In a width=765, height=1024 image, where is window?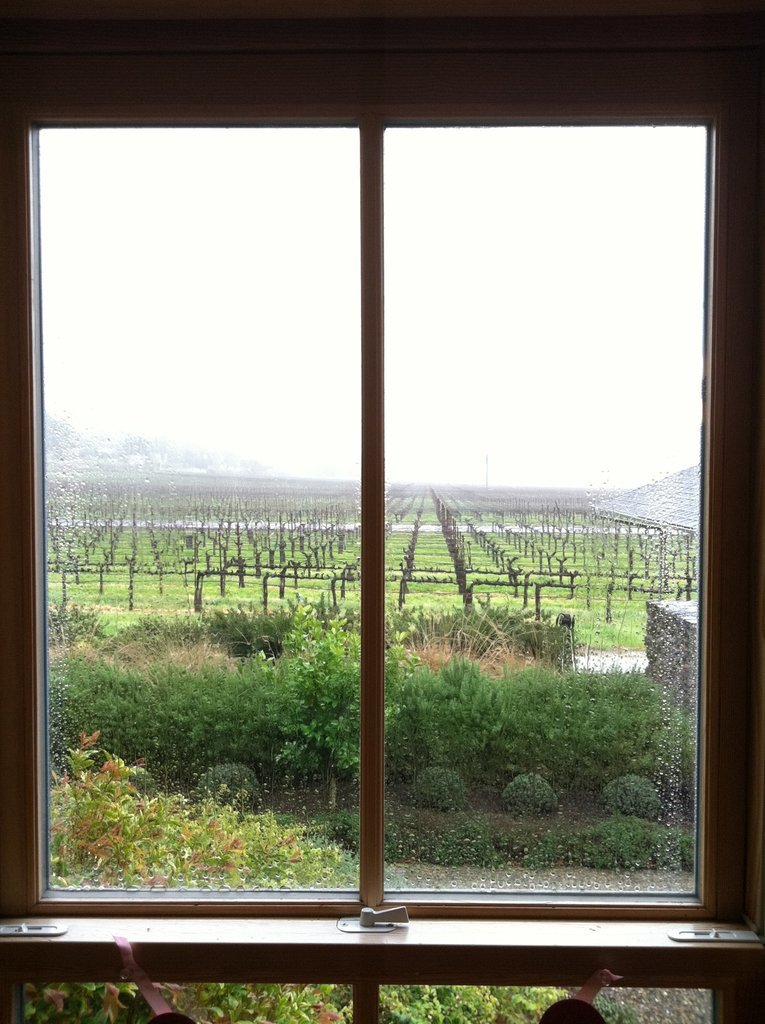
BBox(0, 9, 764, 1004).
